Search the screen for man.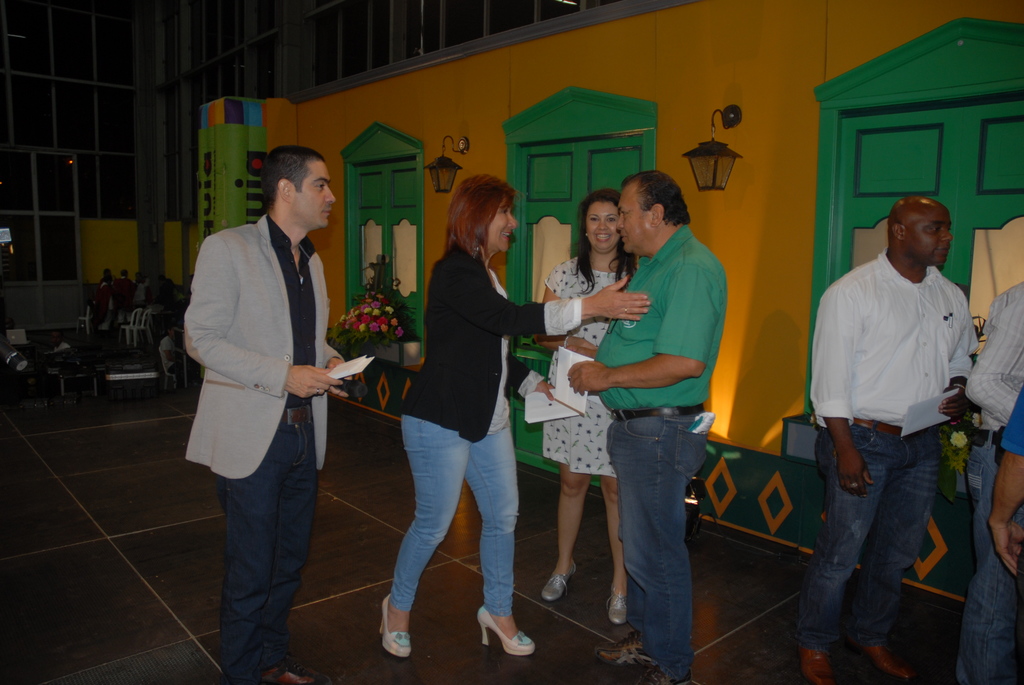
Found at [175, 146, 373, 684].
